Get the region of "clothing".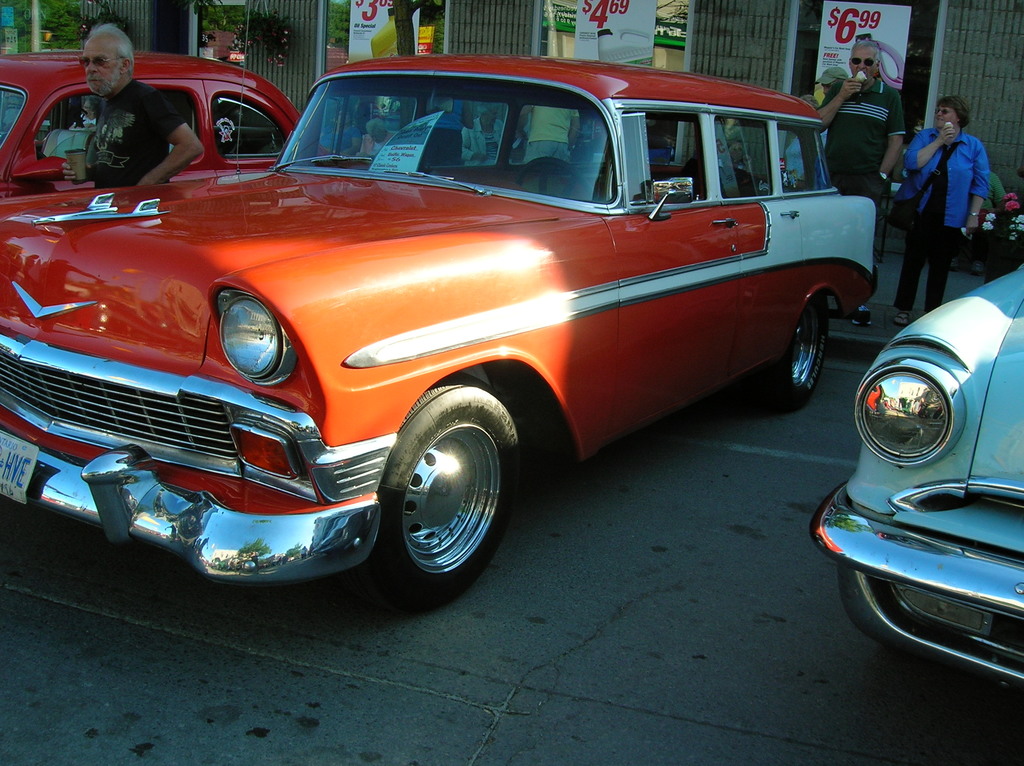
Rect(828, 74, 909, 223).
